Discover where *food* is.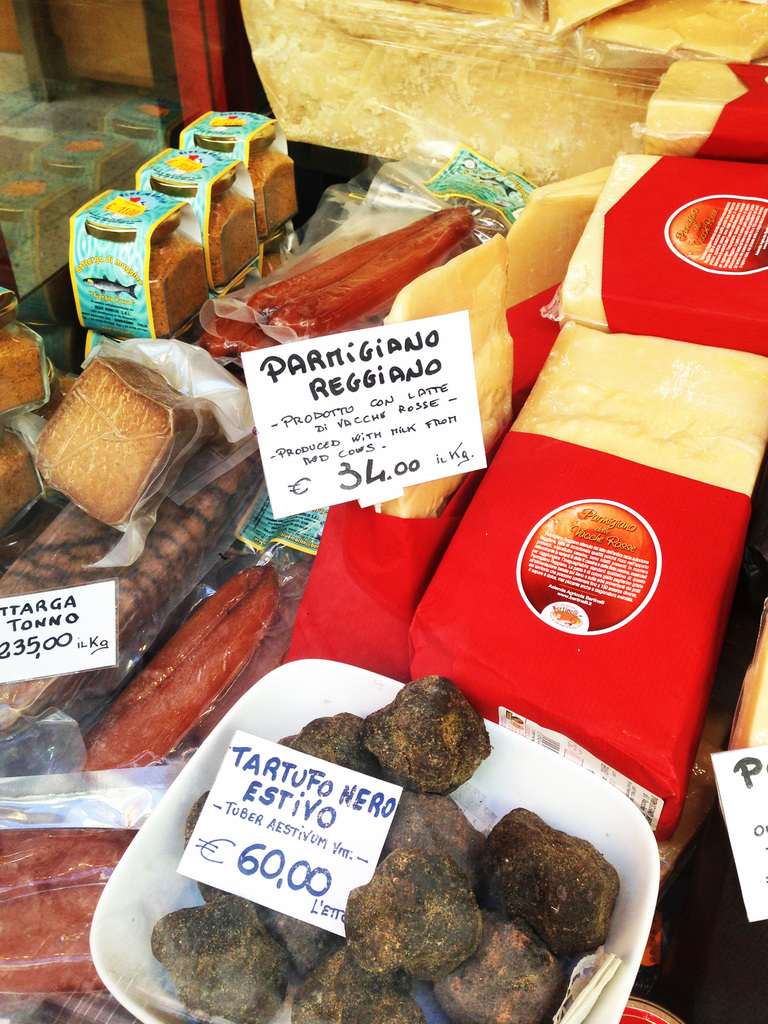
Discovered at x1=0, y1=323, x2=49, y2=412.
